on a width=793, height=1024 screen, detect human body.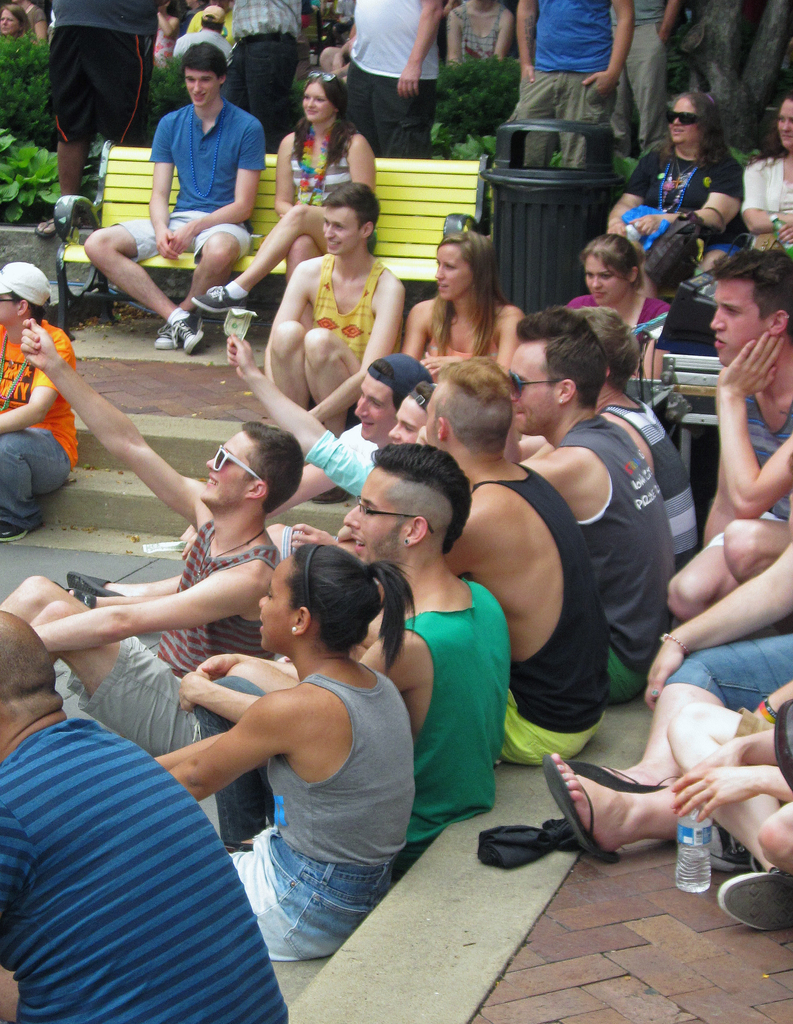
left=612, top=0, right=675, bottom=156.
